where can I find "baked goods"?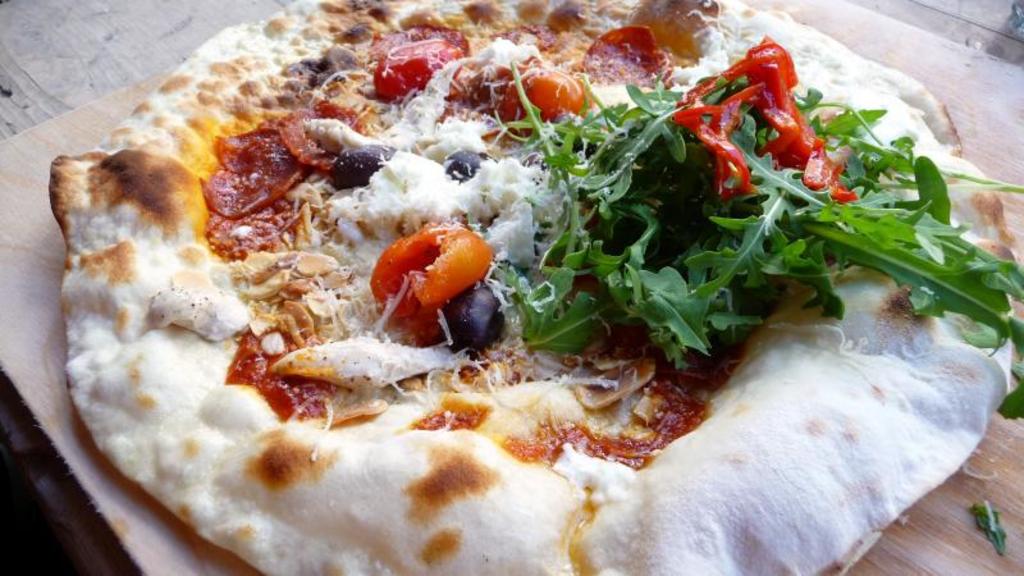
You can find it at 46/0/1014/575.
